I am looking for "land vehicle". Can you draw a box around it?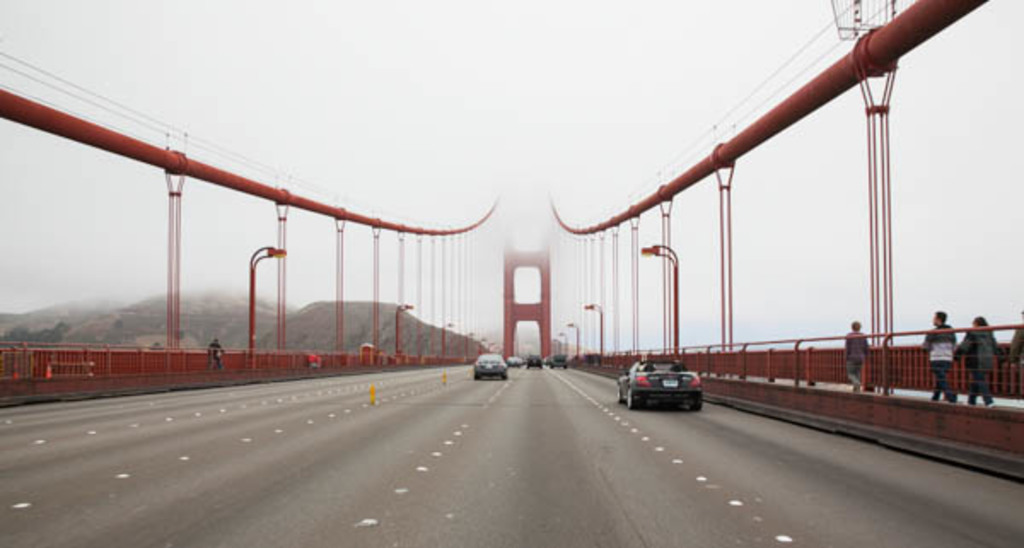
Sure, the bounding box is crop(534, 353, 539, 364).
